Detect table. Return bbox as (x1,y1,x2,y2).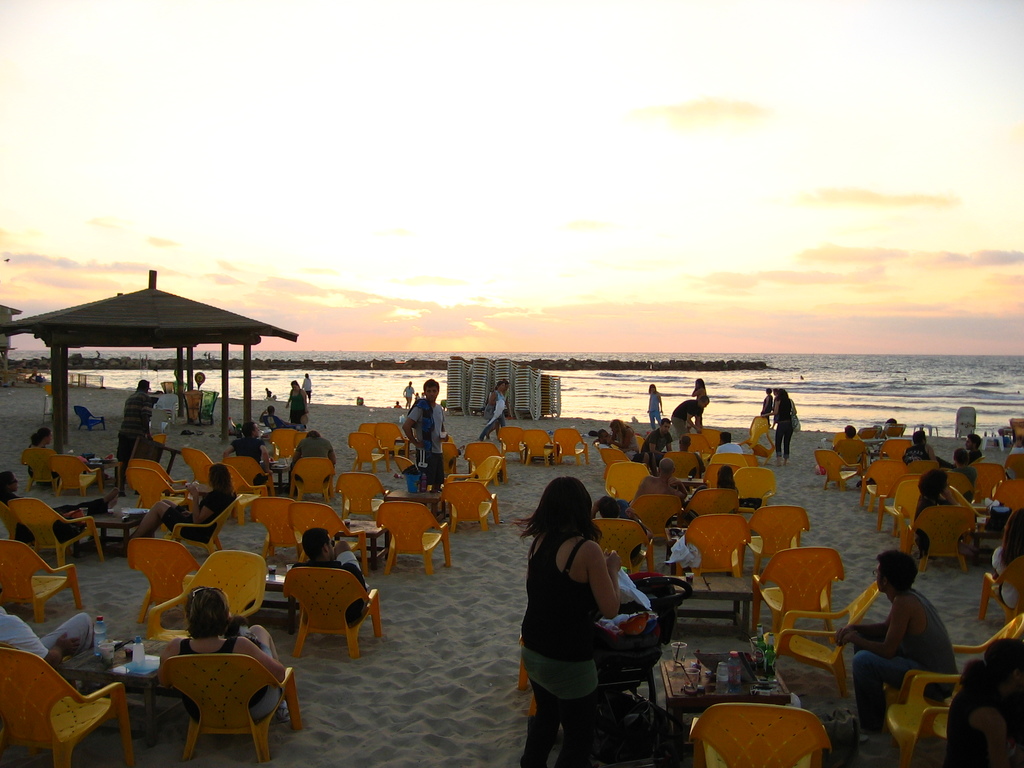
(669,571,755,635).
